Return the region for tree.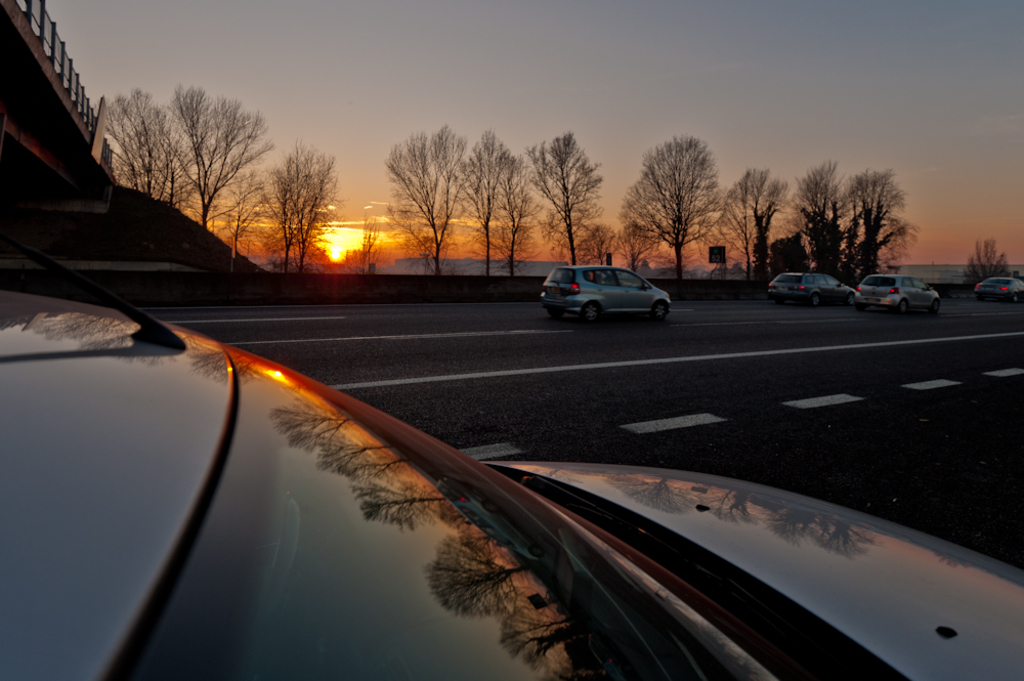
locate(626, 132, 740, 278).
